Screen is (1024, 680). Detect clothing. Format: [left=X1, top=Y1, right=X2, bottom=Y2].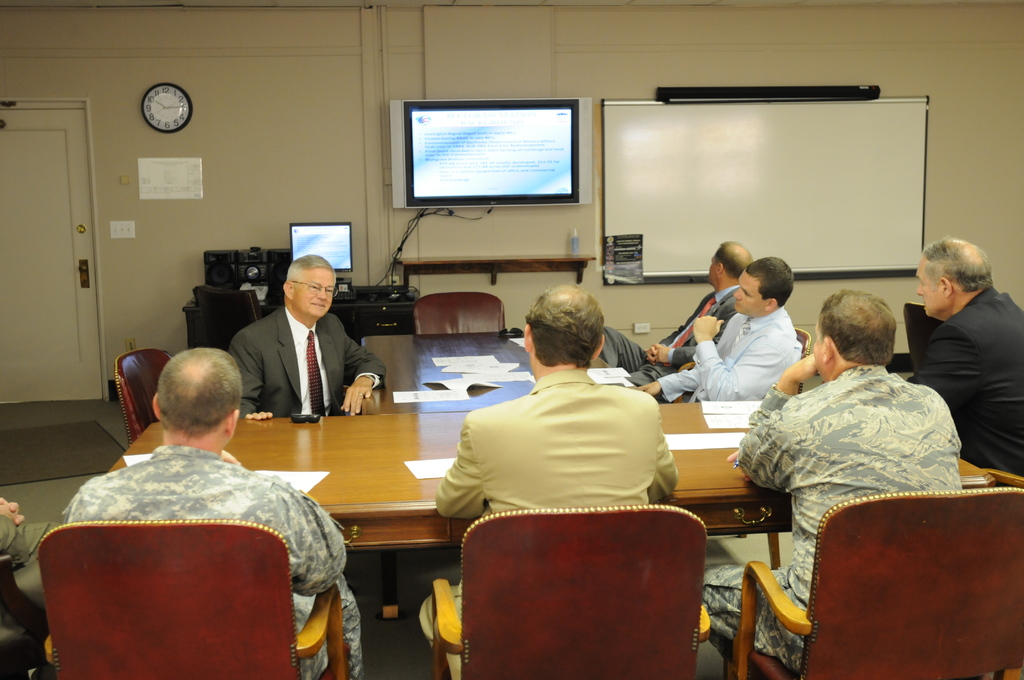
[left=67, top=442, right=364, bottom=679].
